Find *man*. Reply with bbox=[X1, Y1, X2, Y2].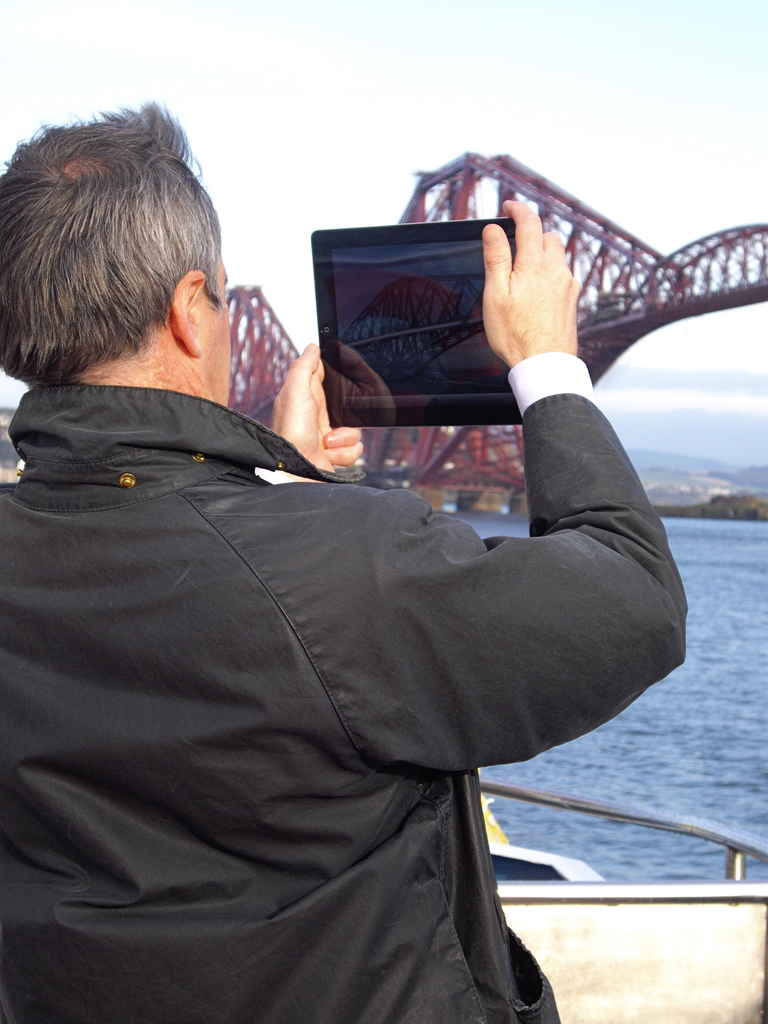
bbox=[14, 124, 694, 1023].
